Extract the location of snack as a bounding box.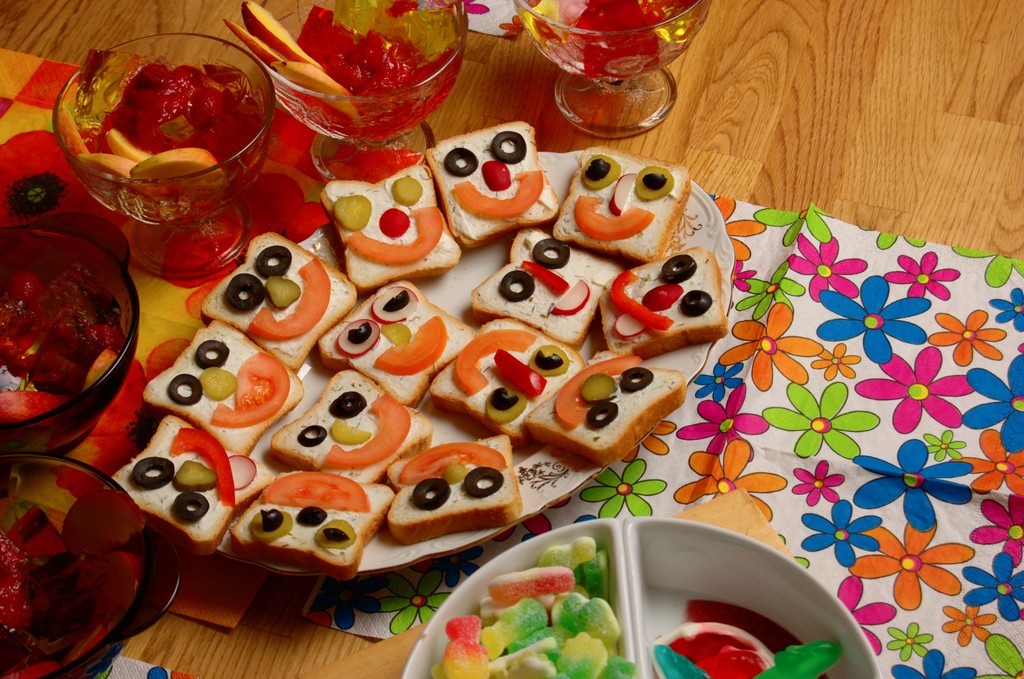
box=[199, 228, 360, 370].
